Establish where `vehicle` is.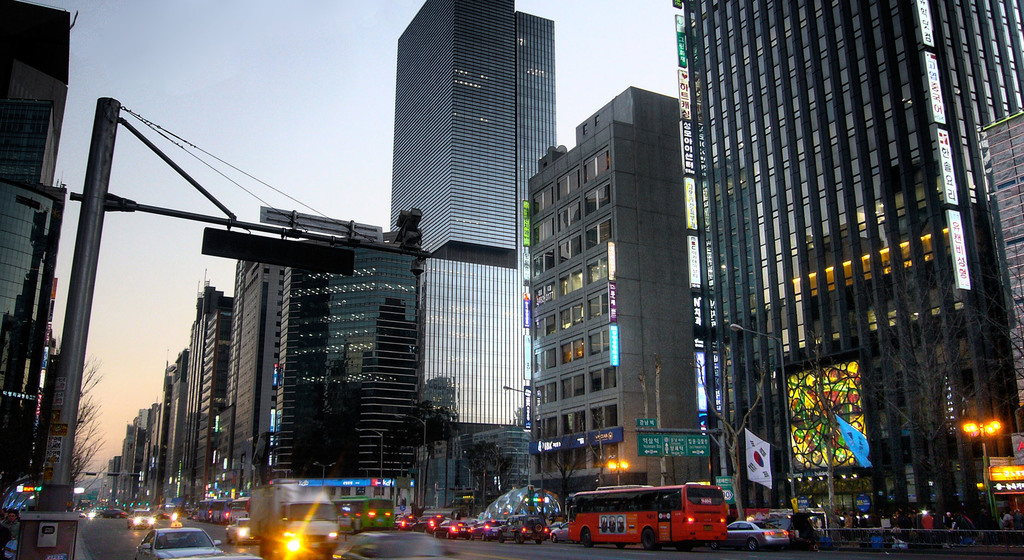
Established at detection(472, 518, 502, 542).
